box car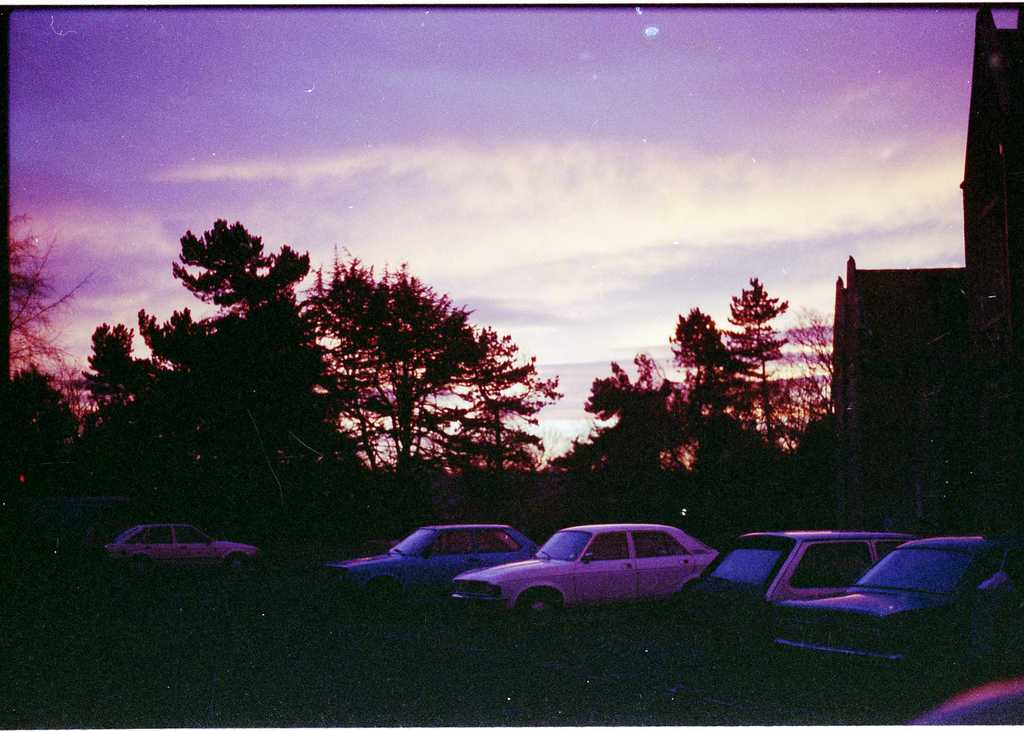
crop(107, 519, 260, 574)
